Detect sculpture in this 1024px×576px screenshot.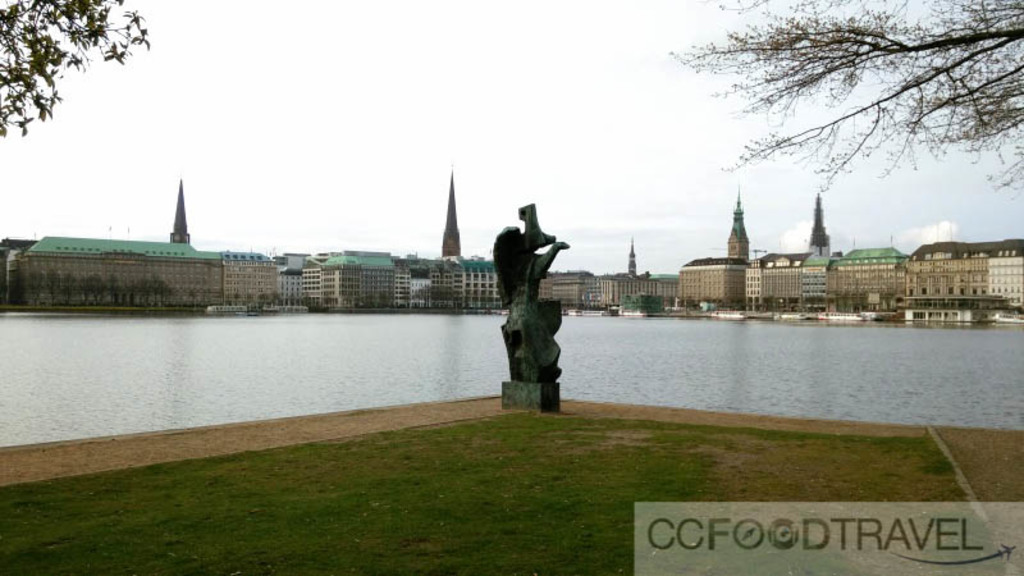
Detection: bbox=(479, 184, 581, 413).
